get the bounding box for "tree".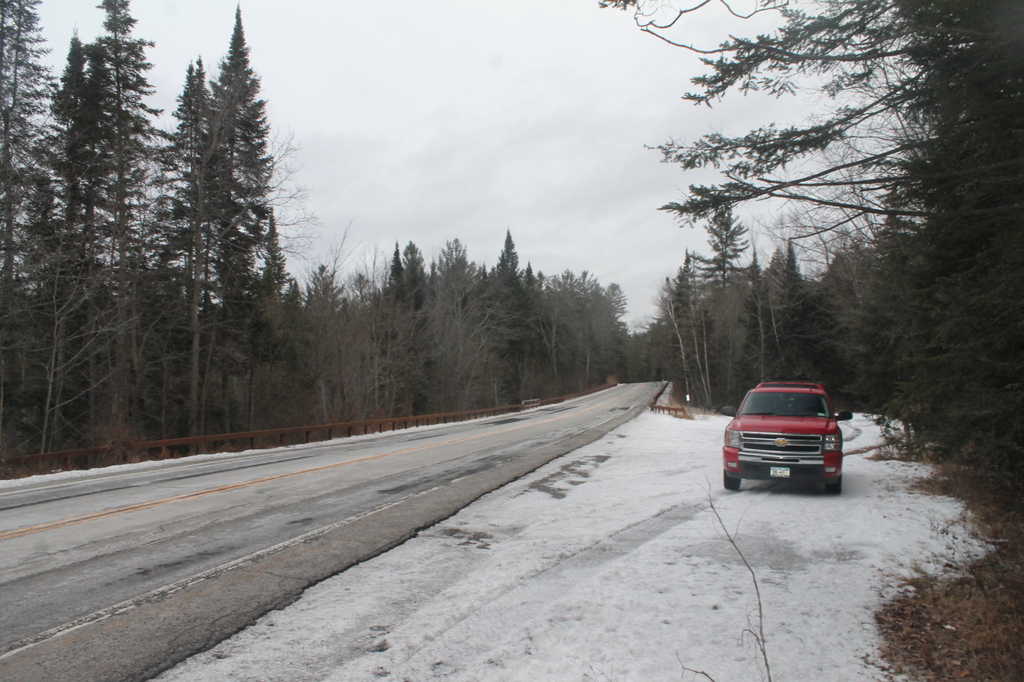
{"left": 584, "top": 0, "right": 1023, "bottom": 574}.
